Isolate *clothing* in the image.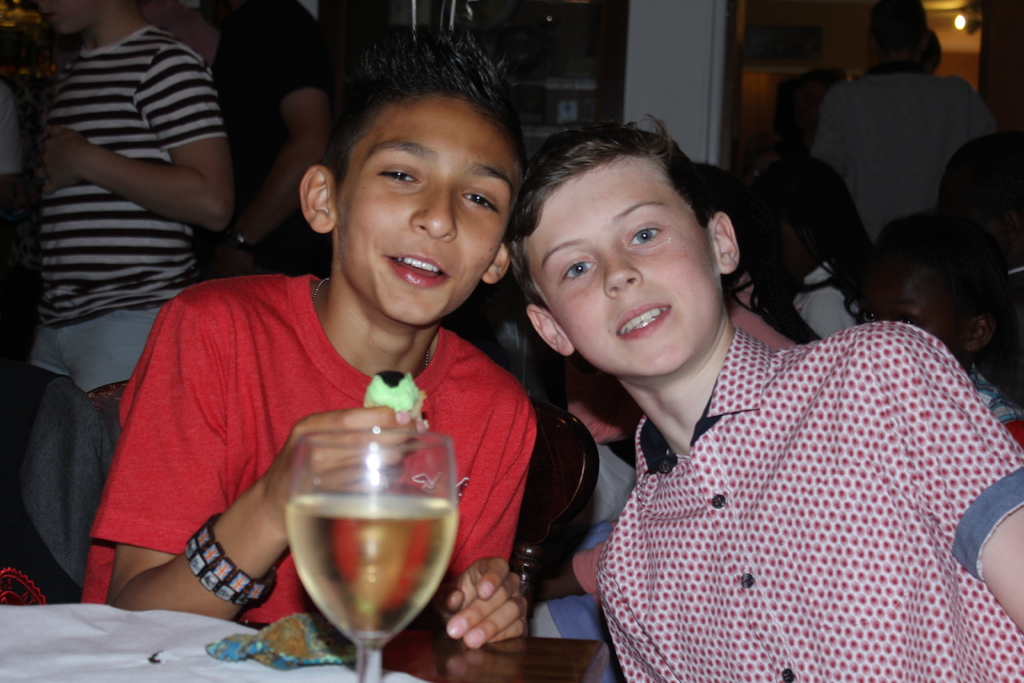
Isolated region: 783, 247, 876, 345.
